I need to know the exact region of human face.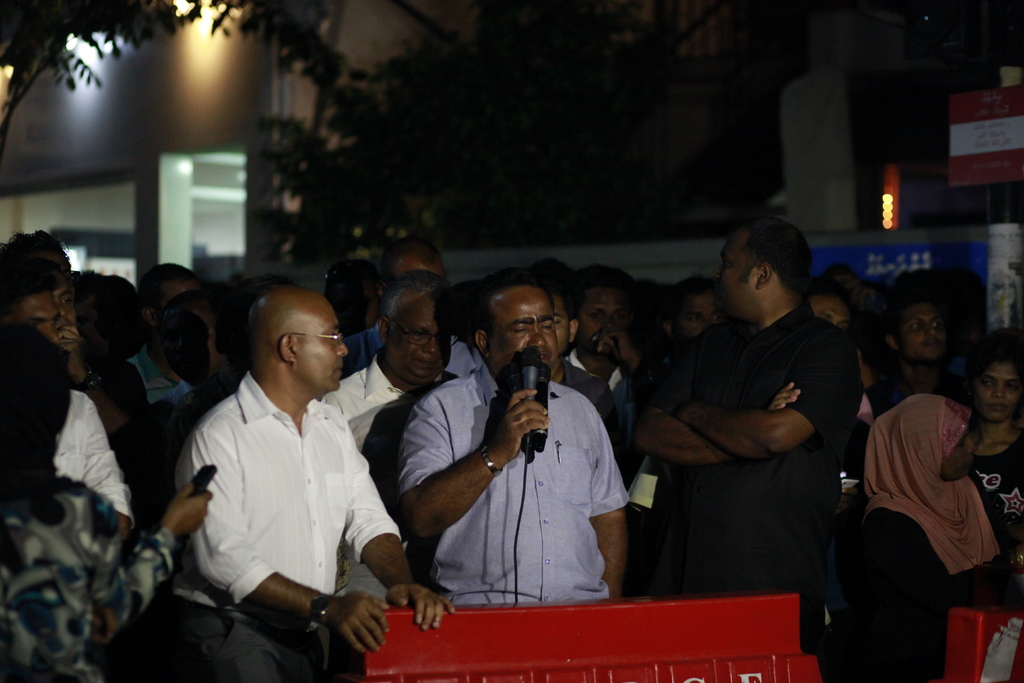
Region: 54/281/79/327.
